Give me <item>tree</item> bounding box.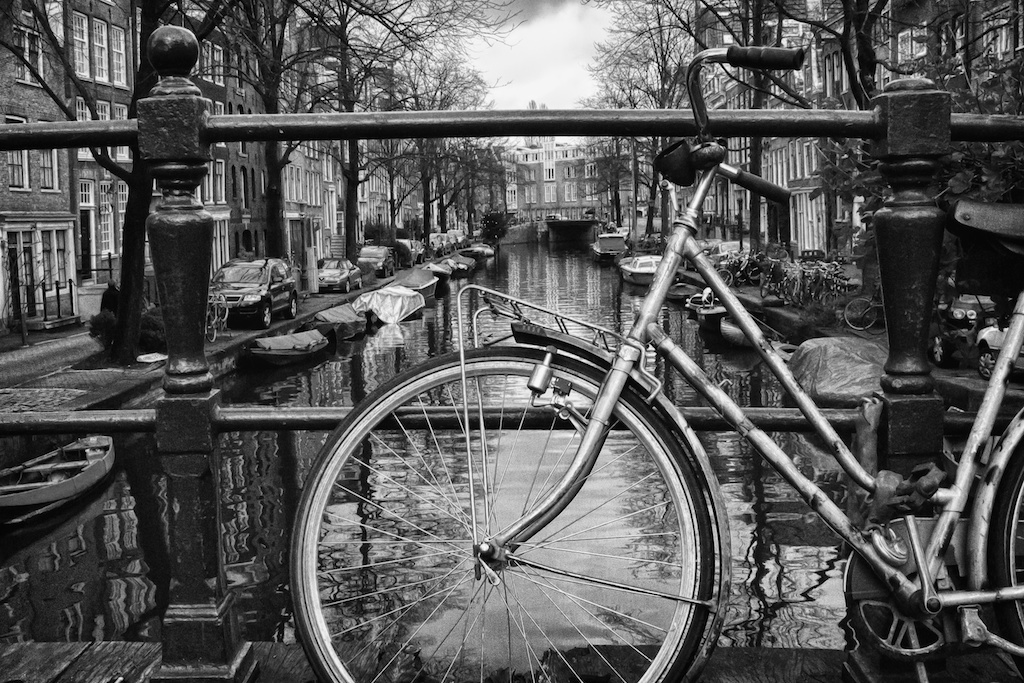
pyautogui.locateOnScreen(0, 0, 215, 368).
